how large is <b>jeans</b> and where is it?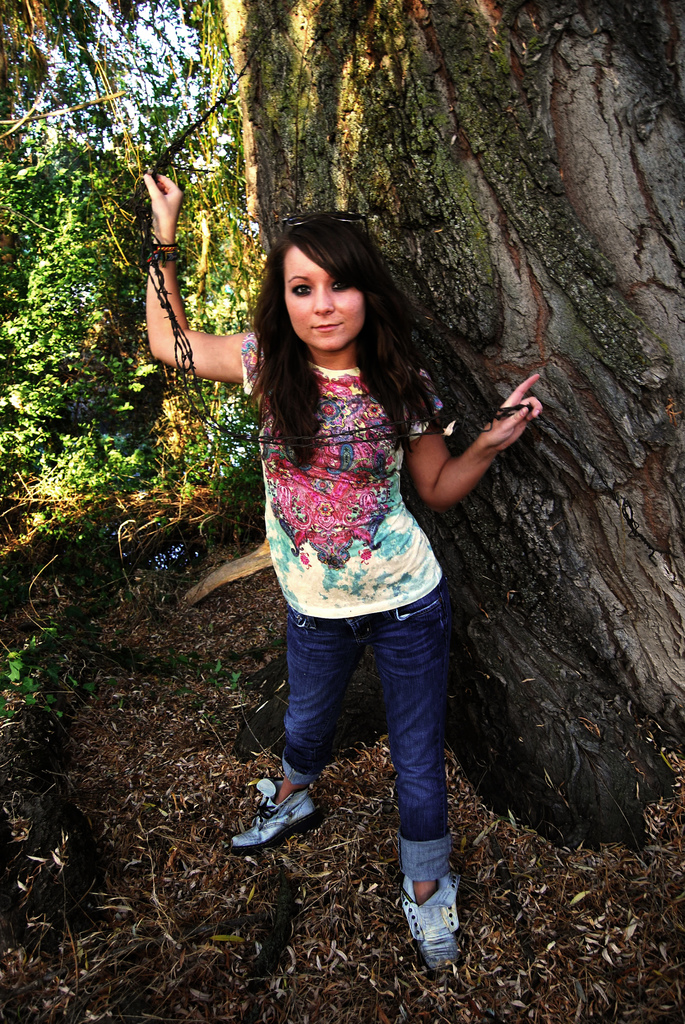
Bounding box: 264, 596, 464, 827.
